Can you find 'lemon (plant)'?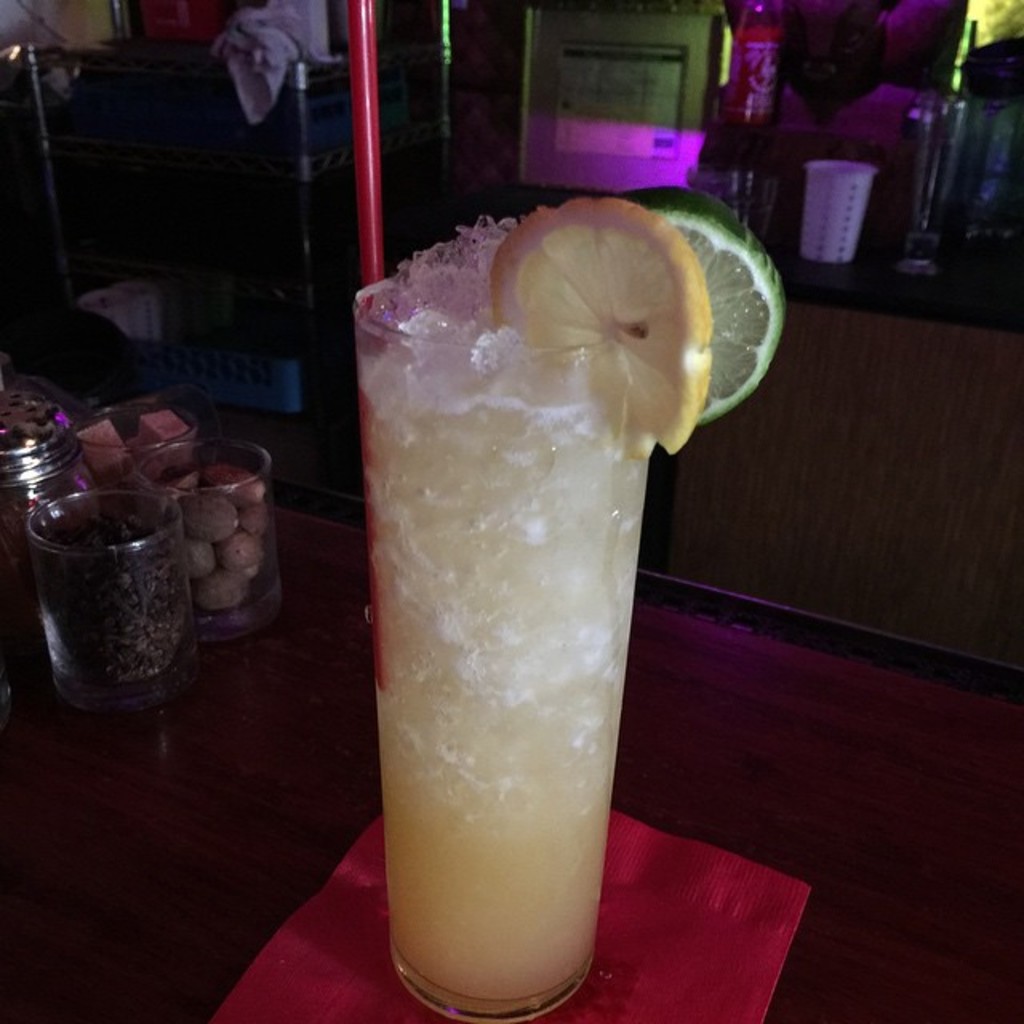
Yes, bounding box: region(650, 195, 784, 422).
